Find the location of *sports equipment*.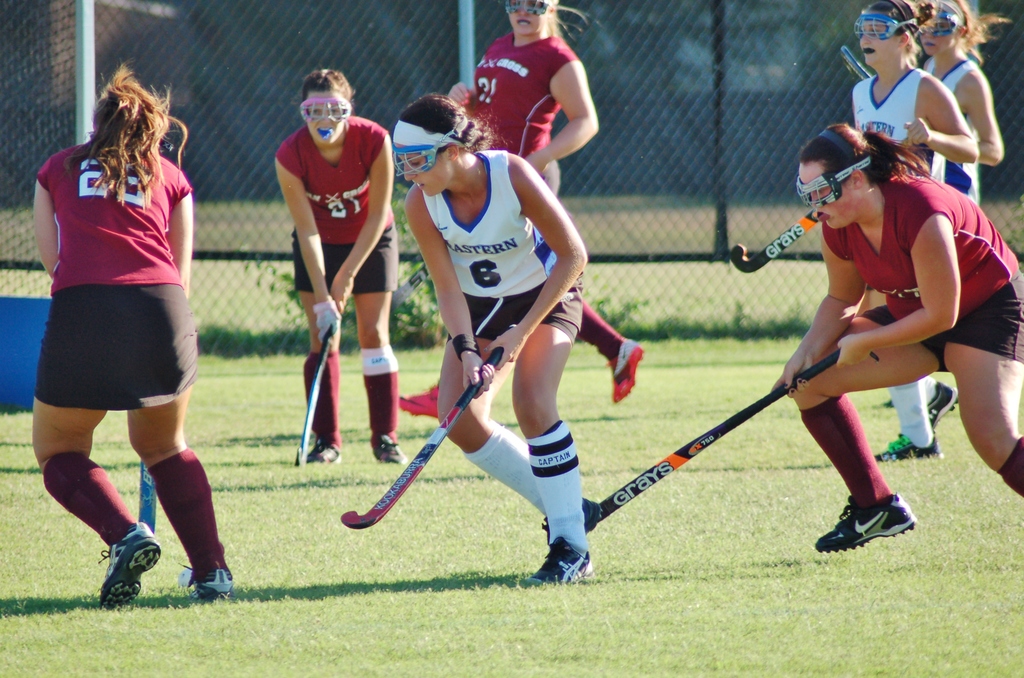
Location: [312,297,339,331].
